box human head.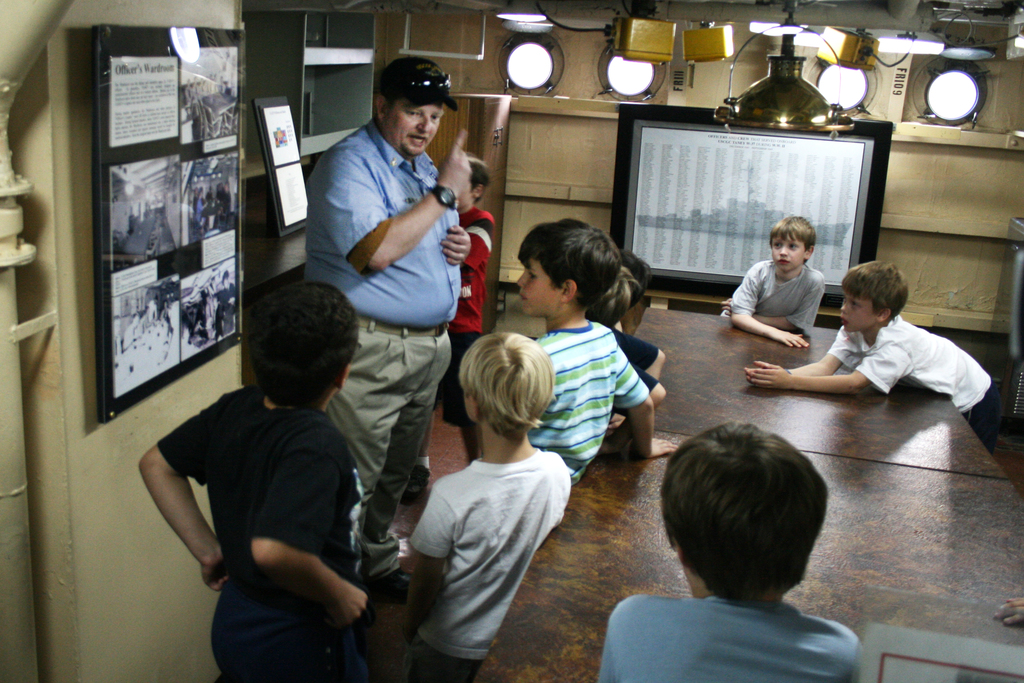
(462,329,557,449).
